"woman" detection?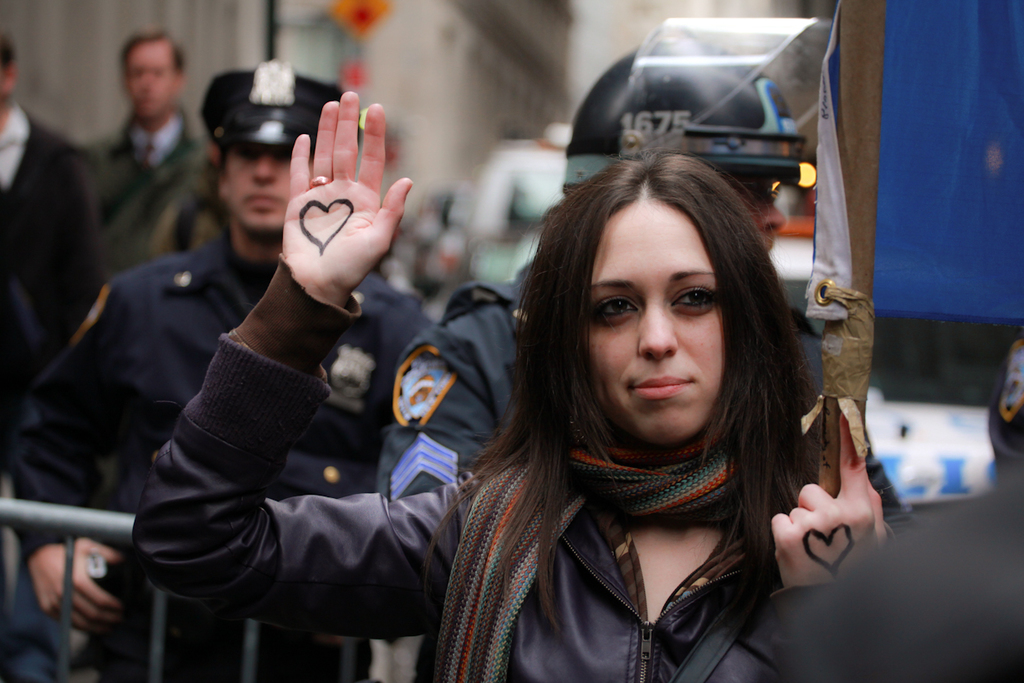
(129,93,888,682)
